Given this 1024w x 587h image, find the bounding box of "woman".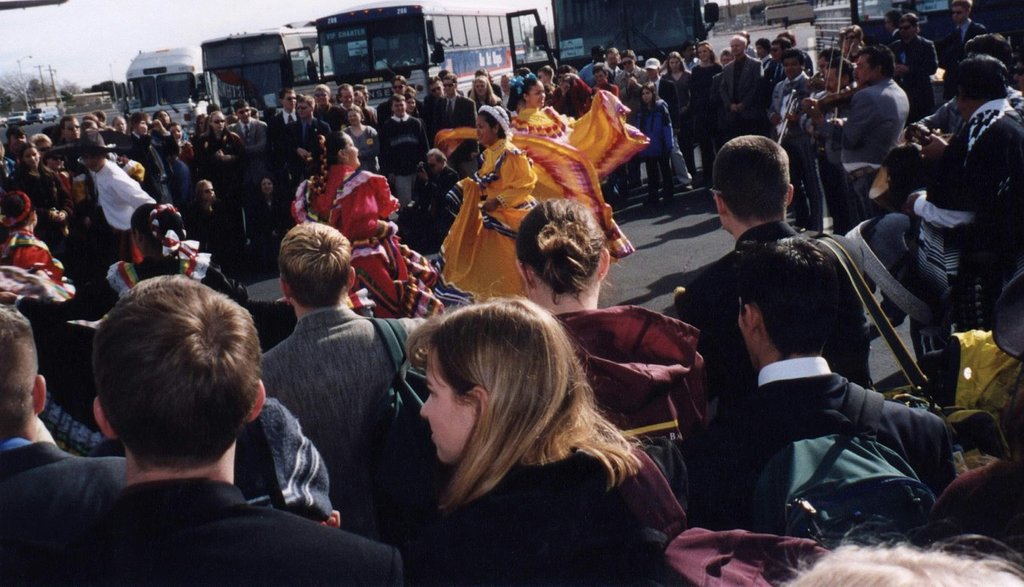
(837,22,868,59).
